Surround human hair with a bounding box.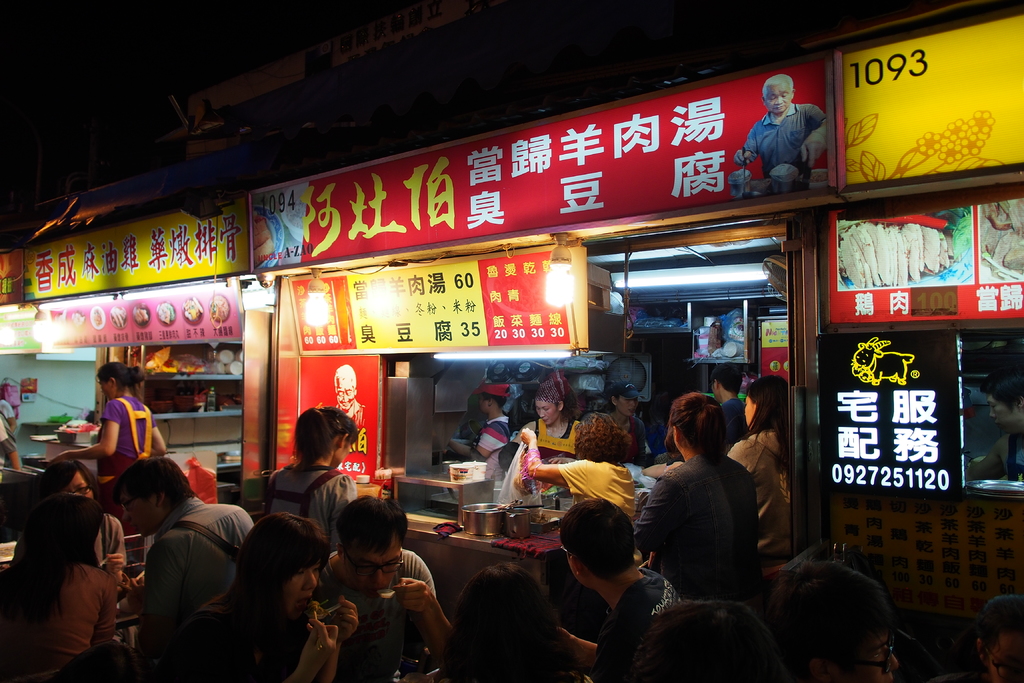
(27, 488, 124, 572).
